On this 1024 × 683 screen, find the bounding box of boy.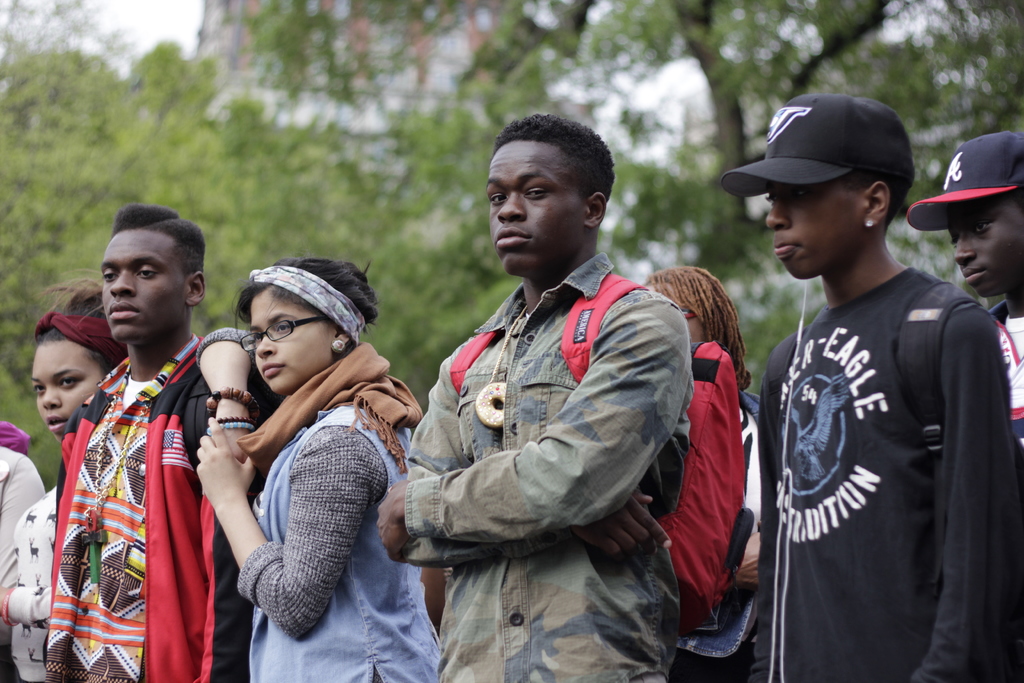
Bounding box: detection(721, 91, 1018, 682).
